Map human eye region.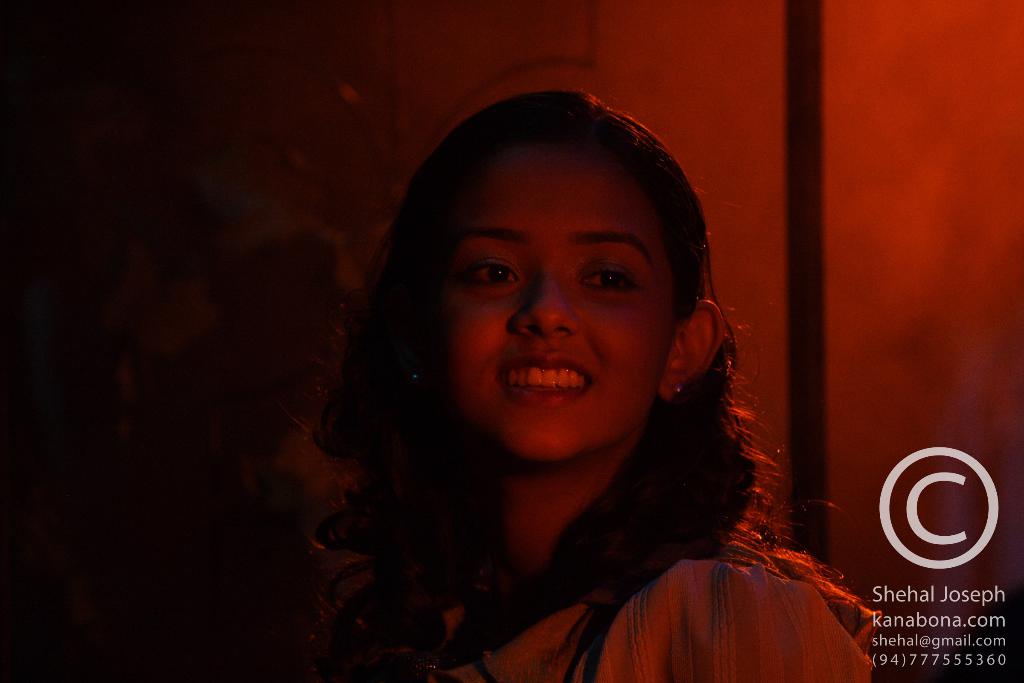
Mapped to BBox(456, 254, 528, 297).
